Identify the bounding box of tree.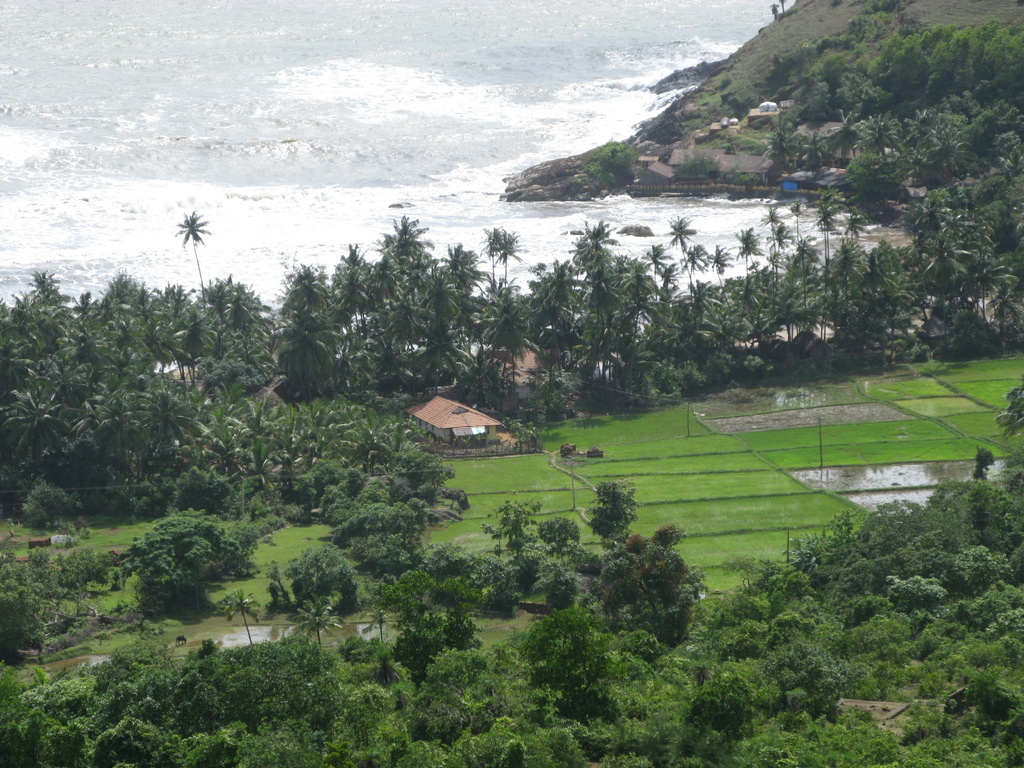
x1=461, y1=228, x2=548, y2=372.
